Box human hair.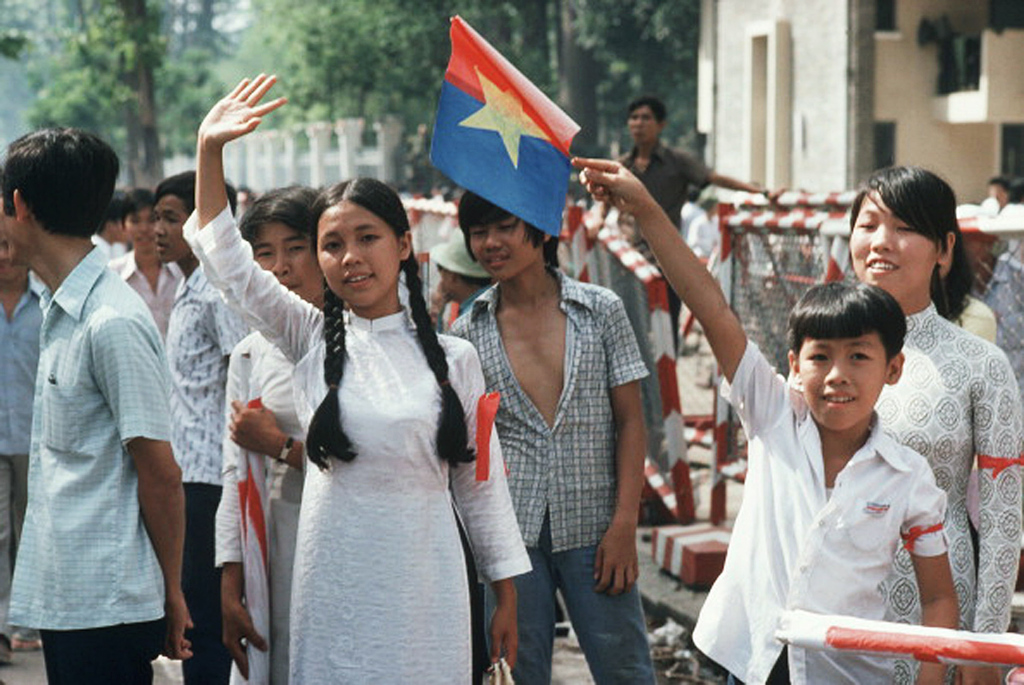
[left=156, top=173, right=229, bottom=211].
